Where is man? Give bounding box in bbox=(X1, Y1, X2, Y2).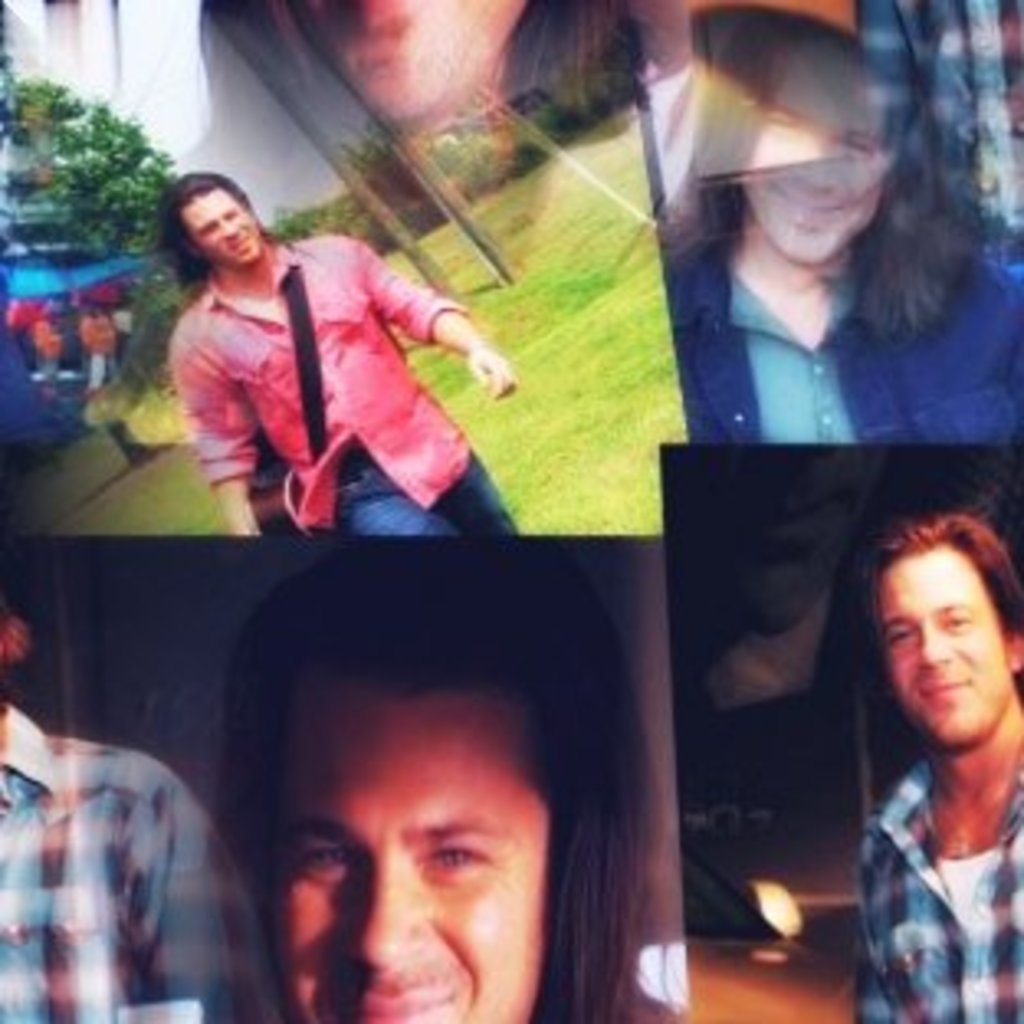
bbox=(158, 167, 522, 542).
